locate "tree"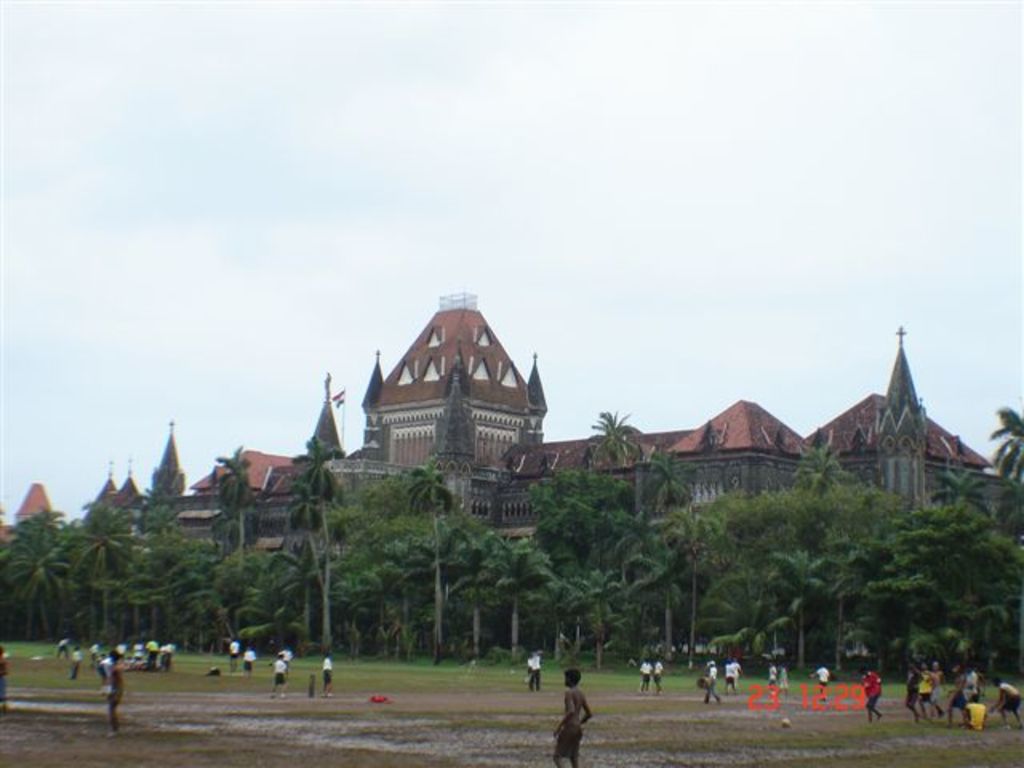
797, 435, 859, 506
